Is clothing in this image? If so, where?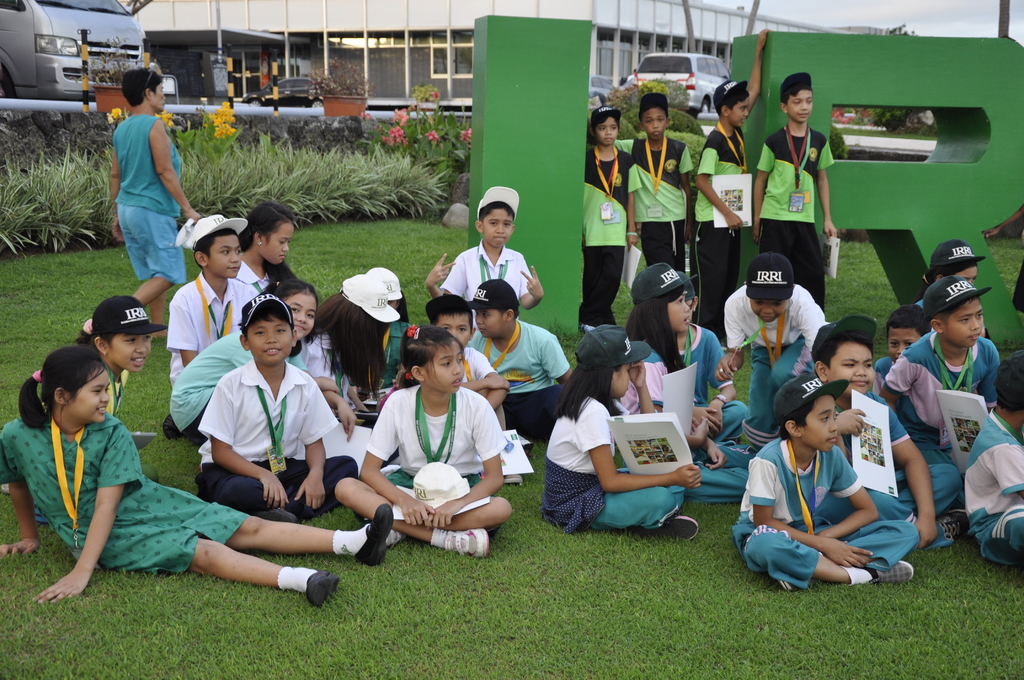
Yes, at {"x1": 713, "y1": 440, "x2": 922, "y2": 596}.
